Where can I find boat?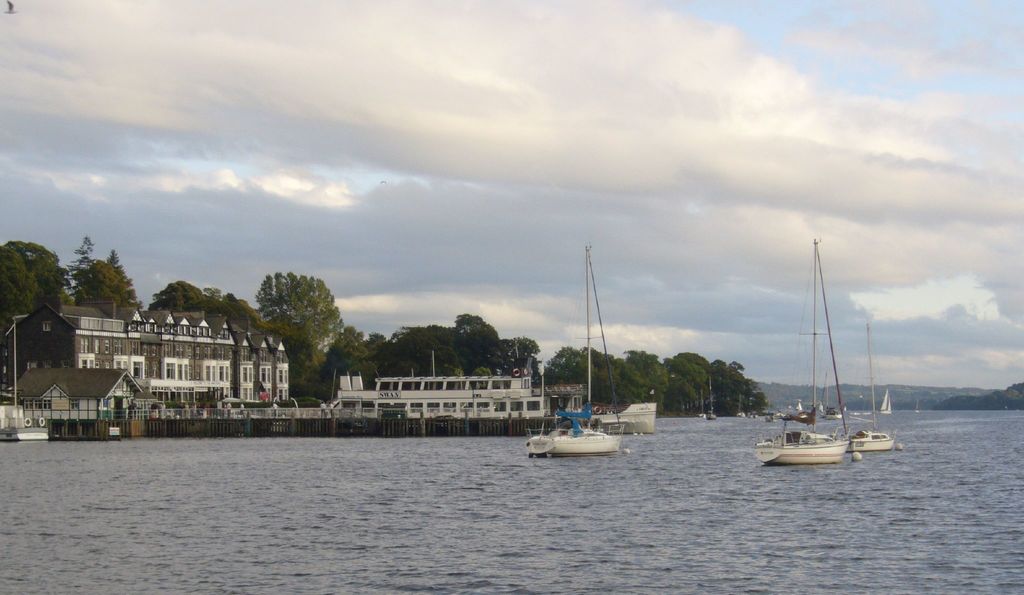
You can find it at l=845, t=328, r=900, b=452.
